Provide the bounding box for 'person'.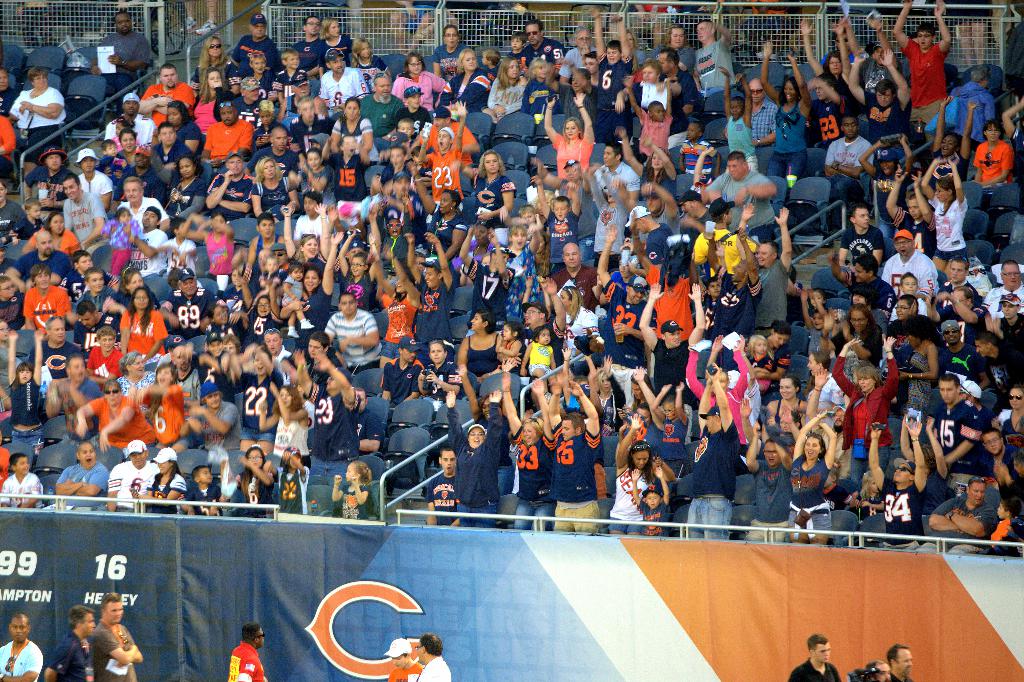
(797,640,845,681).
